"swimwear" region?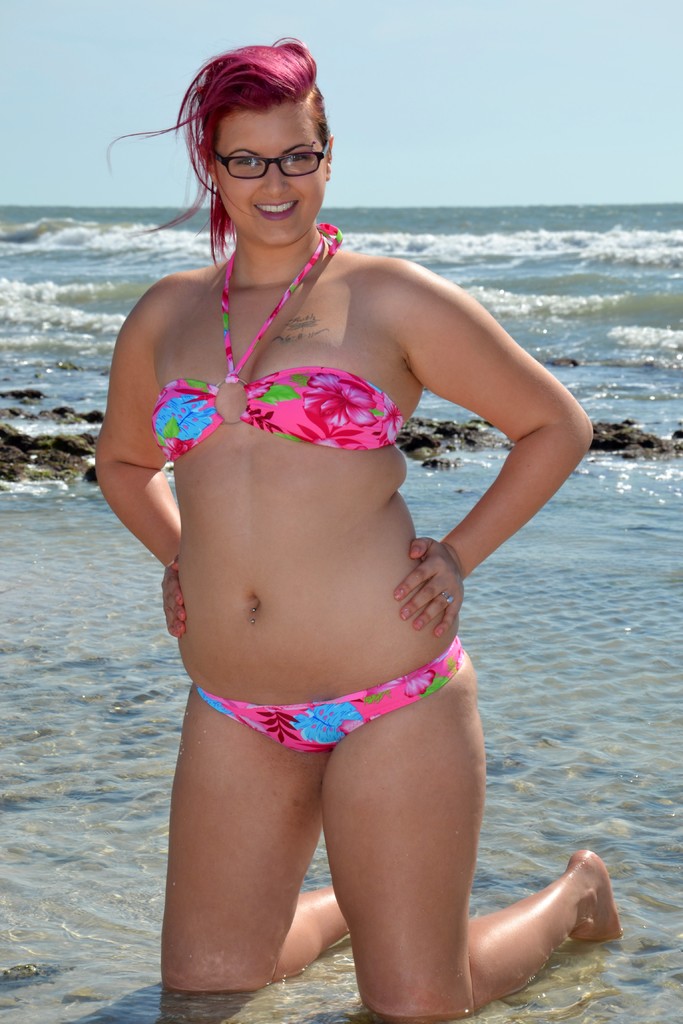
<bbox>196, 633, 475, 760</bbox>
